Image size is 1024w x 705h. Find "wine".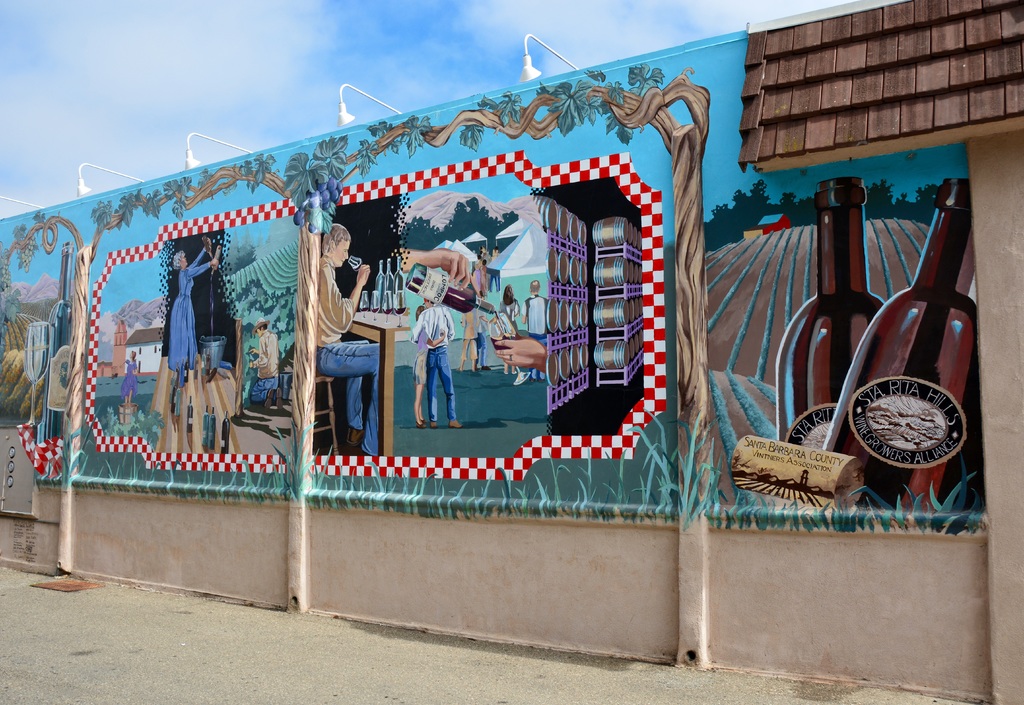
BBox(360, 306, 370, 311).
